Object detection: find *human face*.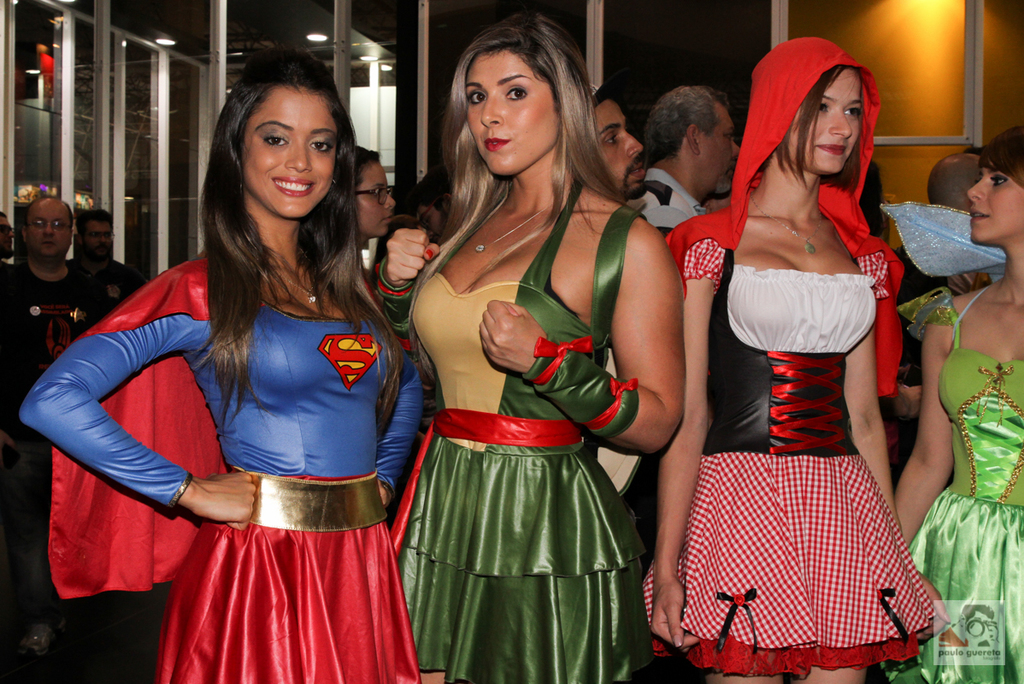
(left=792, top=70, right=861, bottom=177).
